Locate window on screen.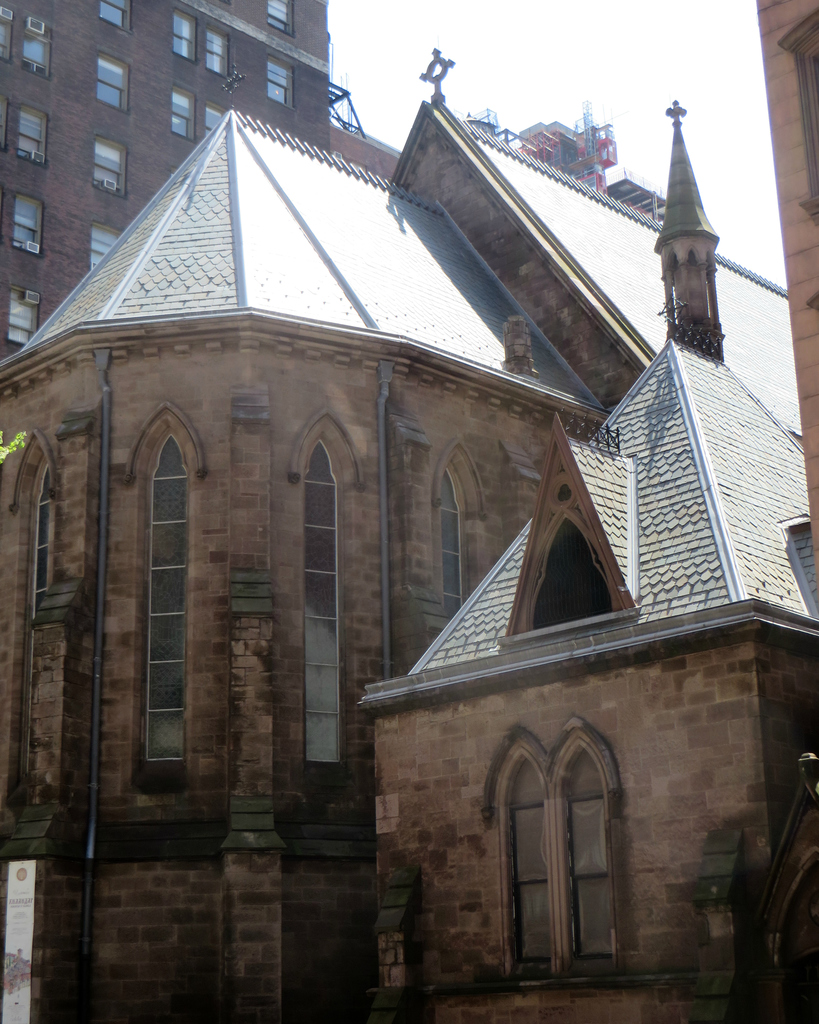
On screen at [left=206, top=29, right=229, bottom=76].
